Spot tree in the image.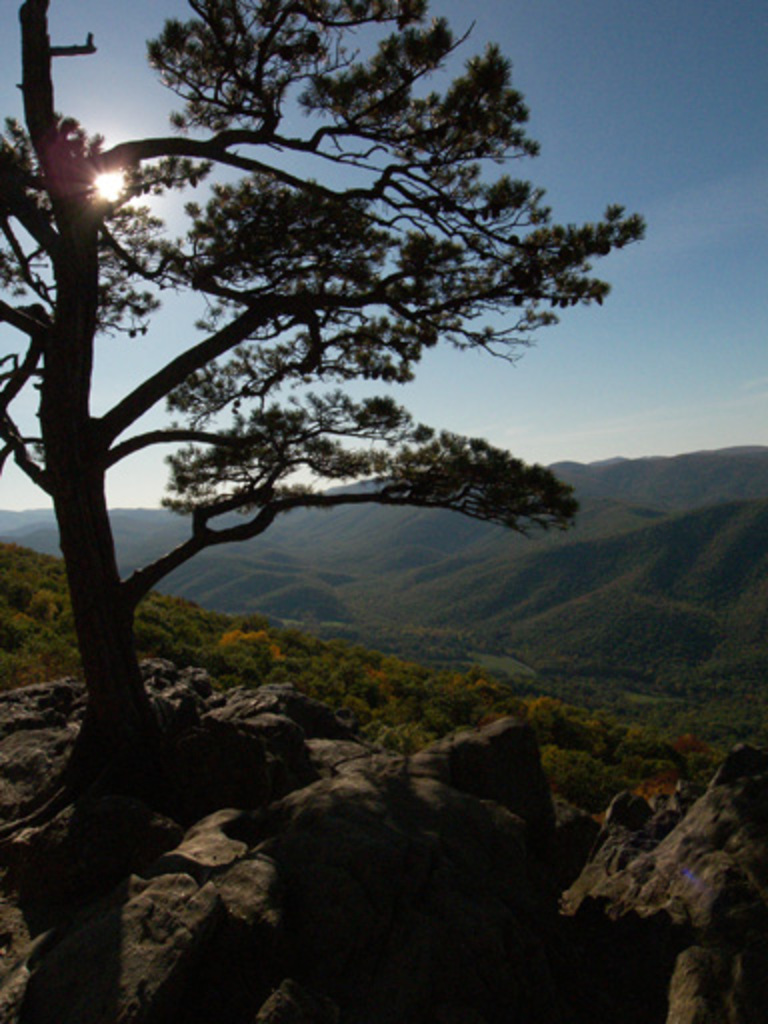
tree found at <bbox>20, 2, 656, 738</bbox>.
